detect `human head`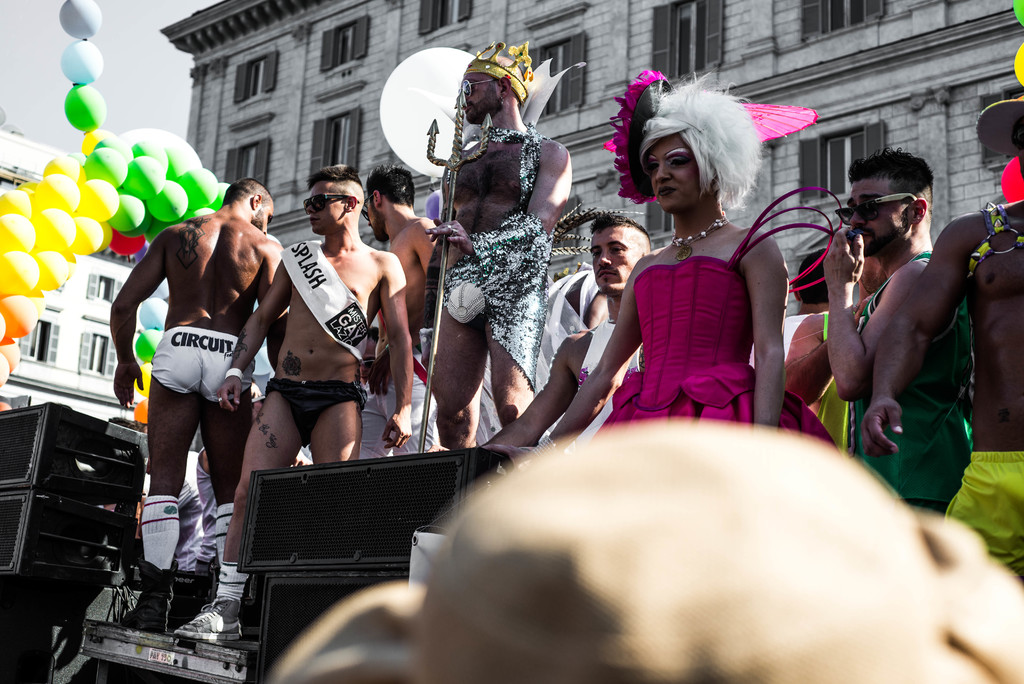
<region>308, 163, 365, 236</region>
